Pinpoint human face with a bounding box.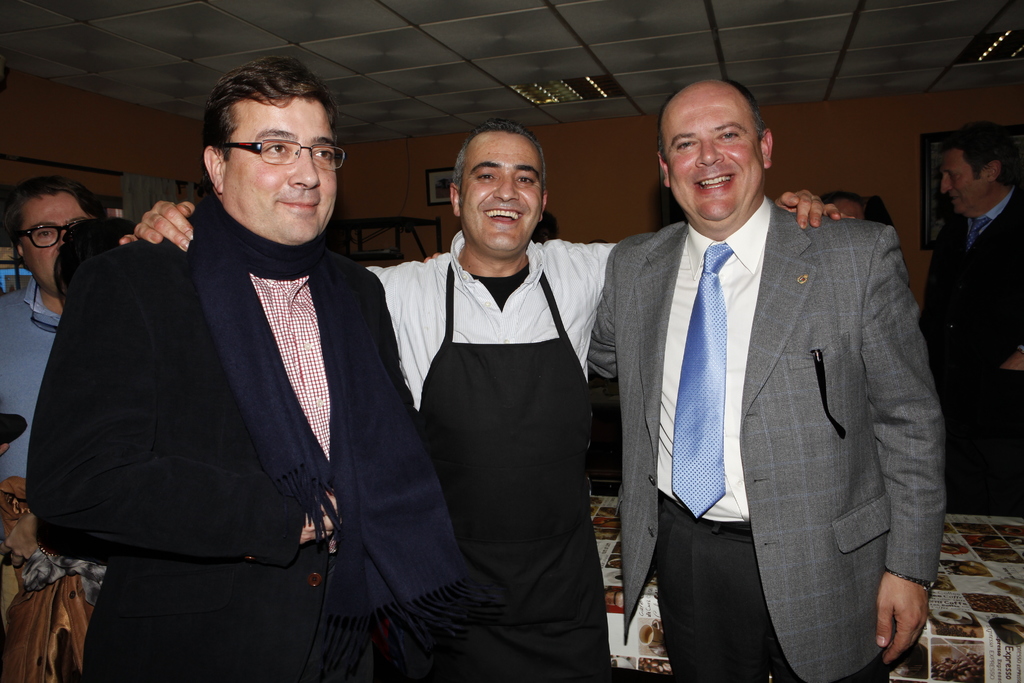
region(939, 147, 988, 215).
